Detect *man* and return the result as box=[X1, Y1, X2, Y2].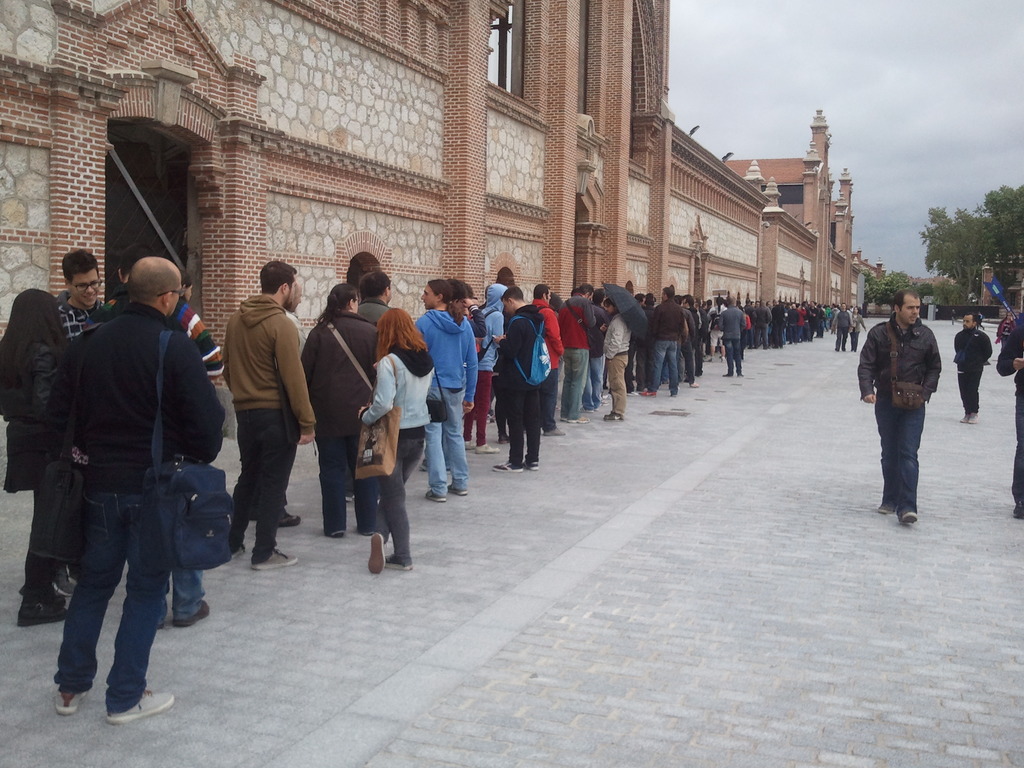
box=[228, 259, 318, 567].
